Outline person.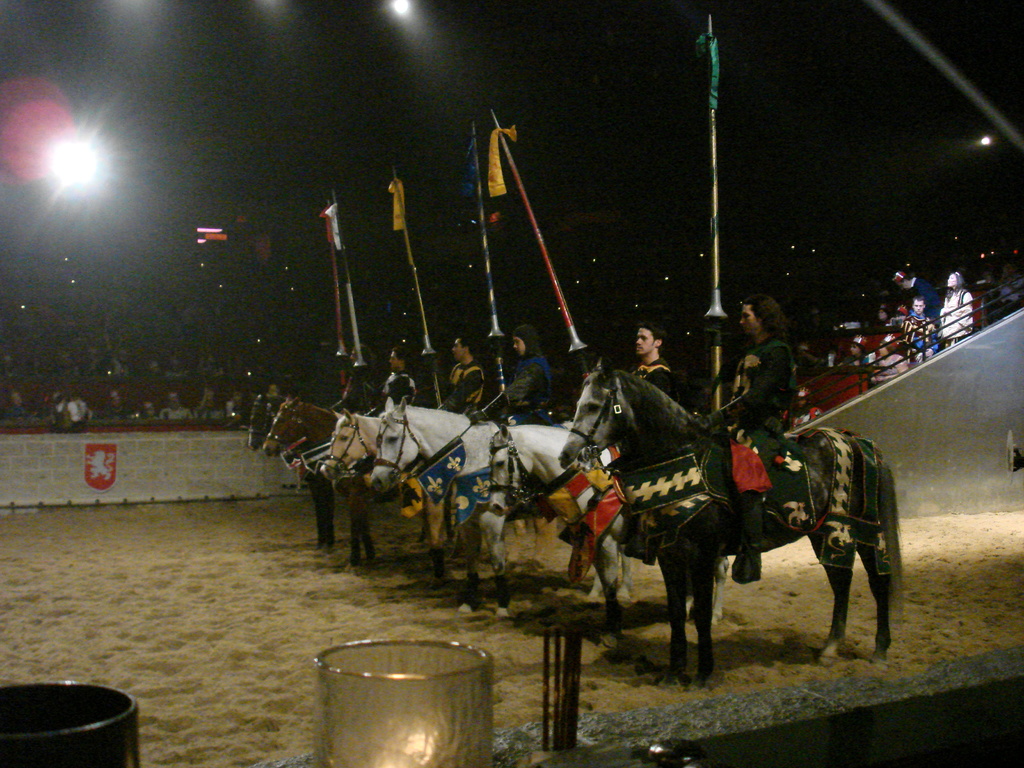
Outline: [426, 331, 487, 420].
